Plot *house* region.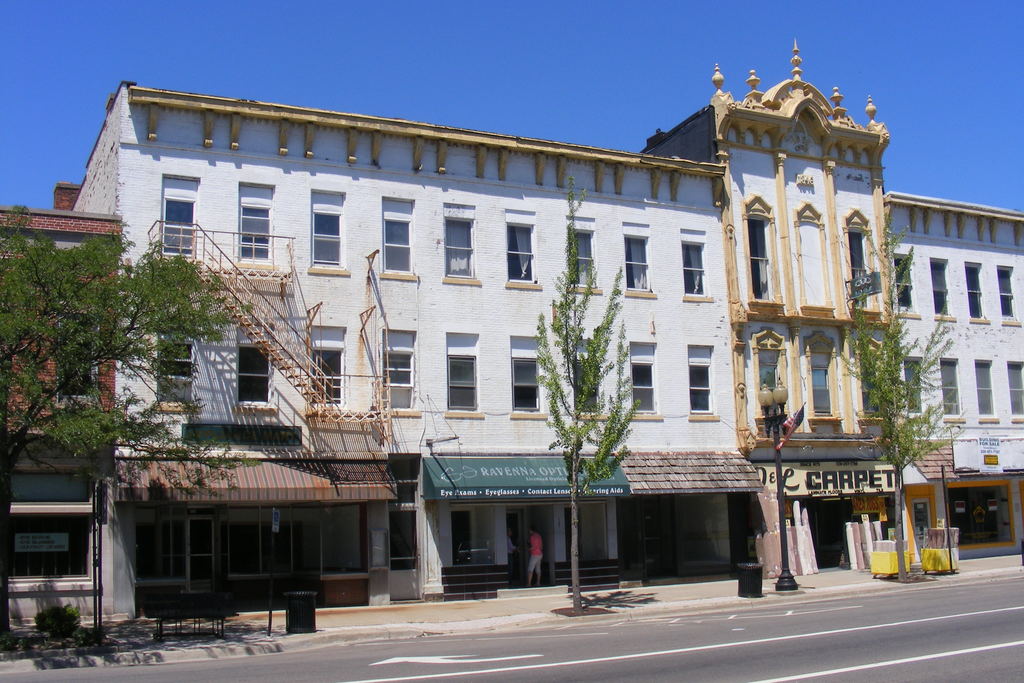
Plotted at locate(0, 214, 106, 630).
